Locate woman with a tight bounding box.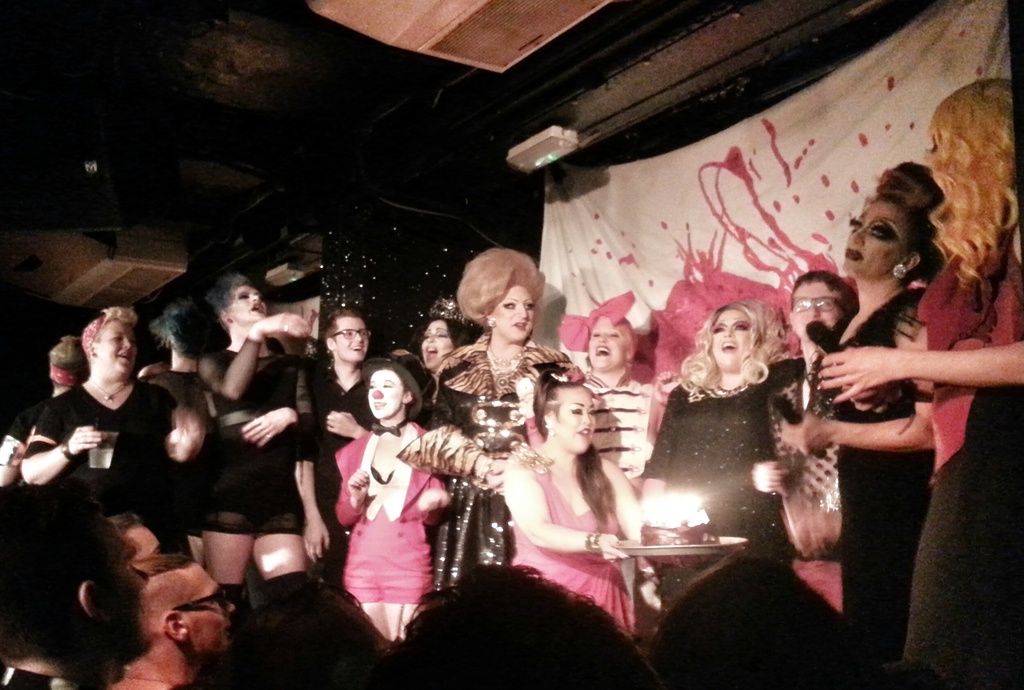
(x1=621, y1=302, x2=795, y2=575).
